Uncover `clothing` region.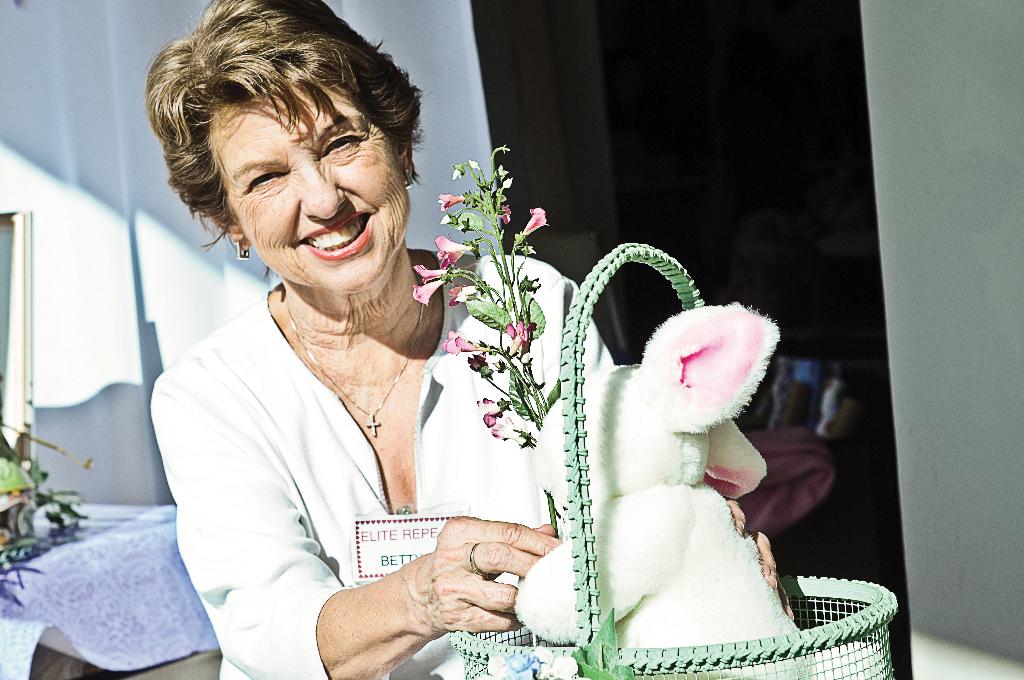
Uncovered: crop(134, 290, 621, 679).
